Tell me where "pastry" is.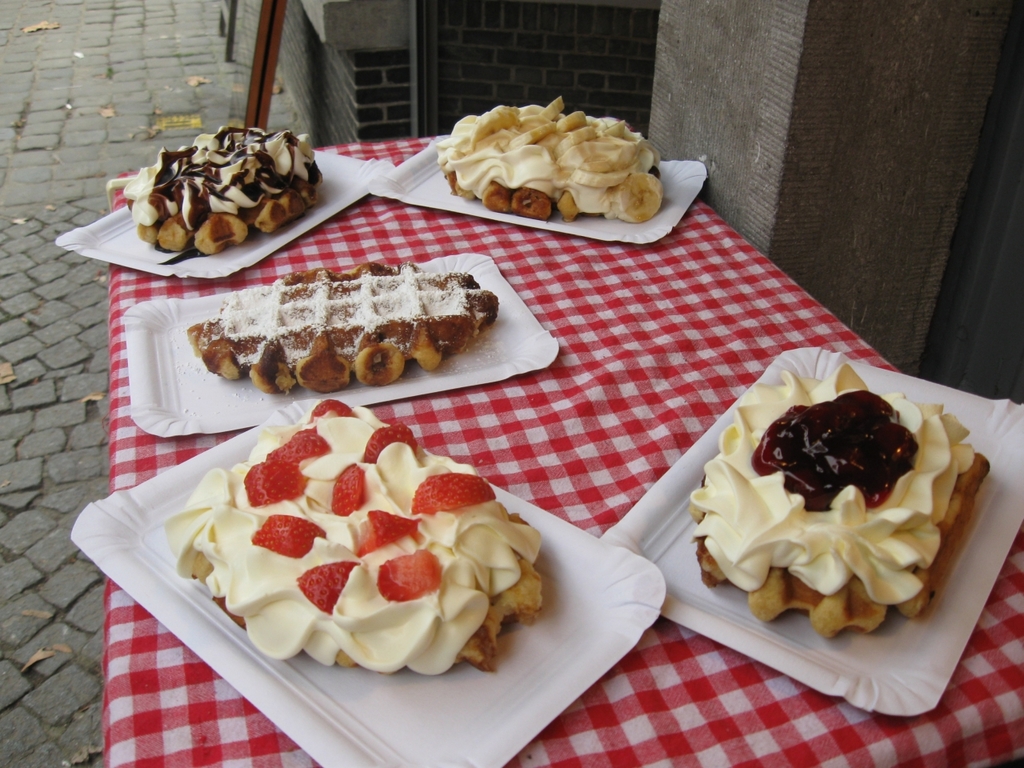
"pastry" is at [691,368,993,636].
